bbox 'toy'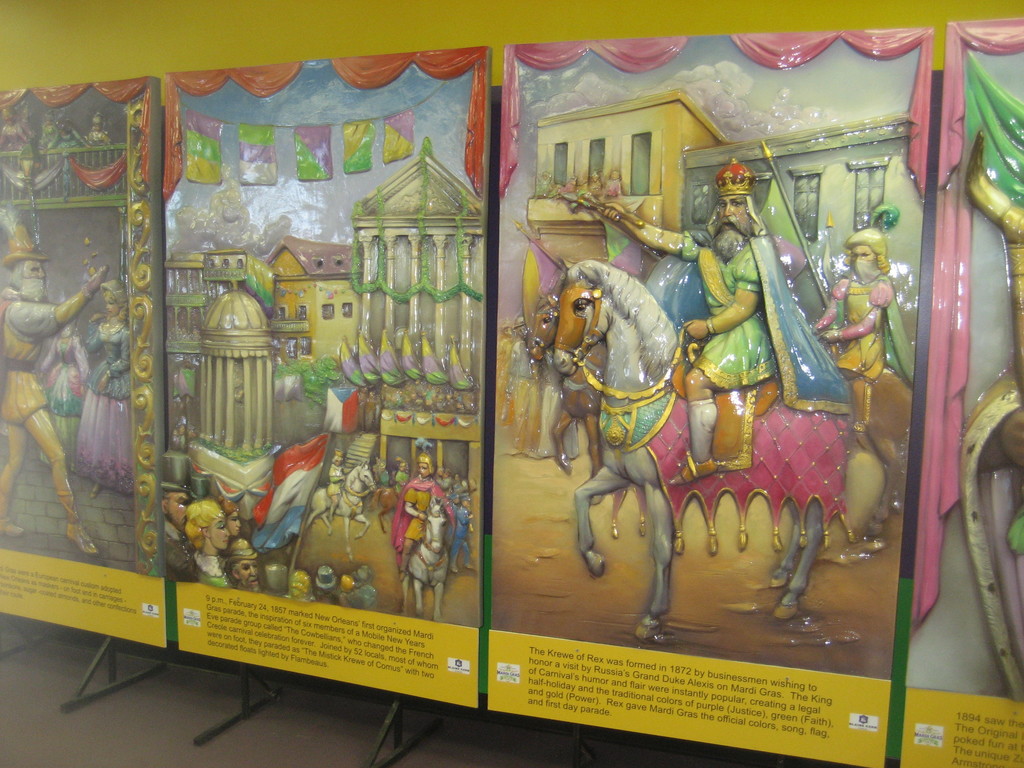
Rect(502, 326, 524, 438)
